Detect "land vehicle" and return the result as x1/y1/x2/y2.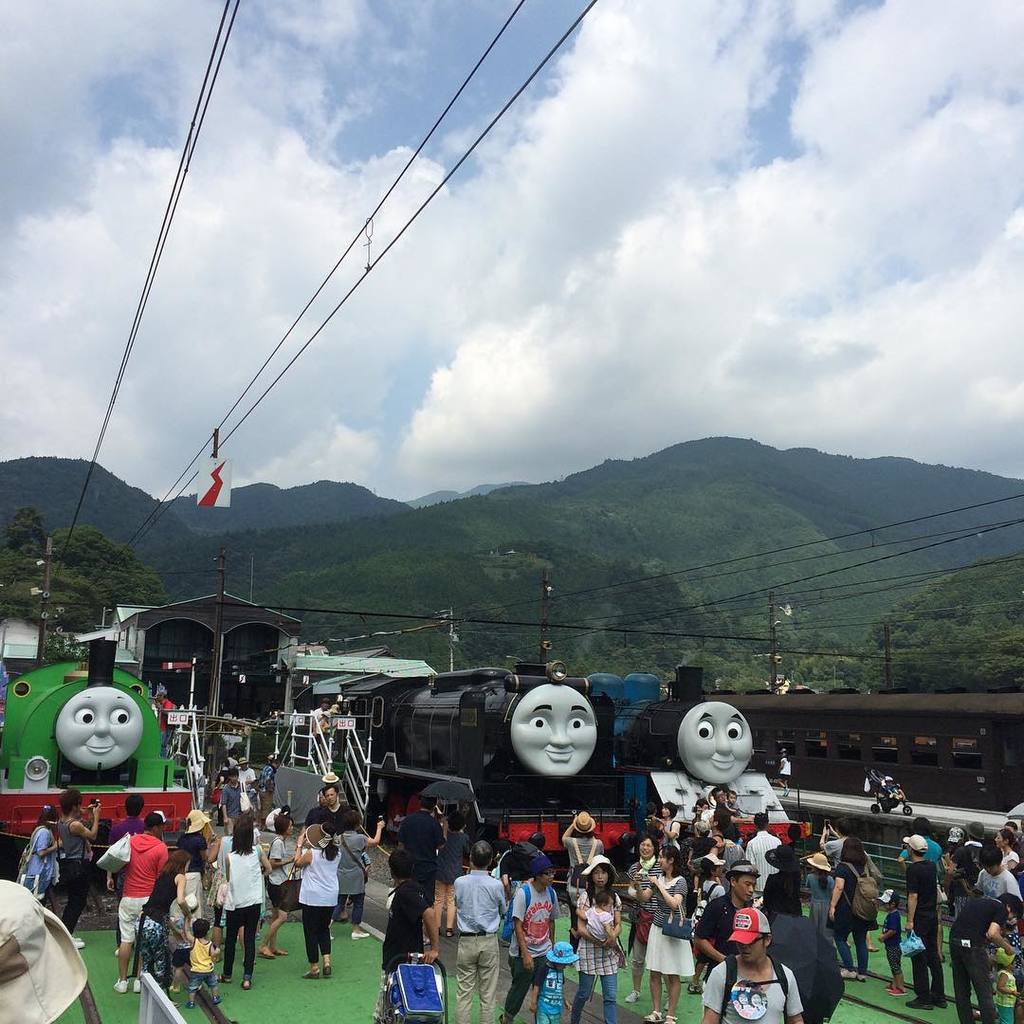
326/664/624/844.
